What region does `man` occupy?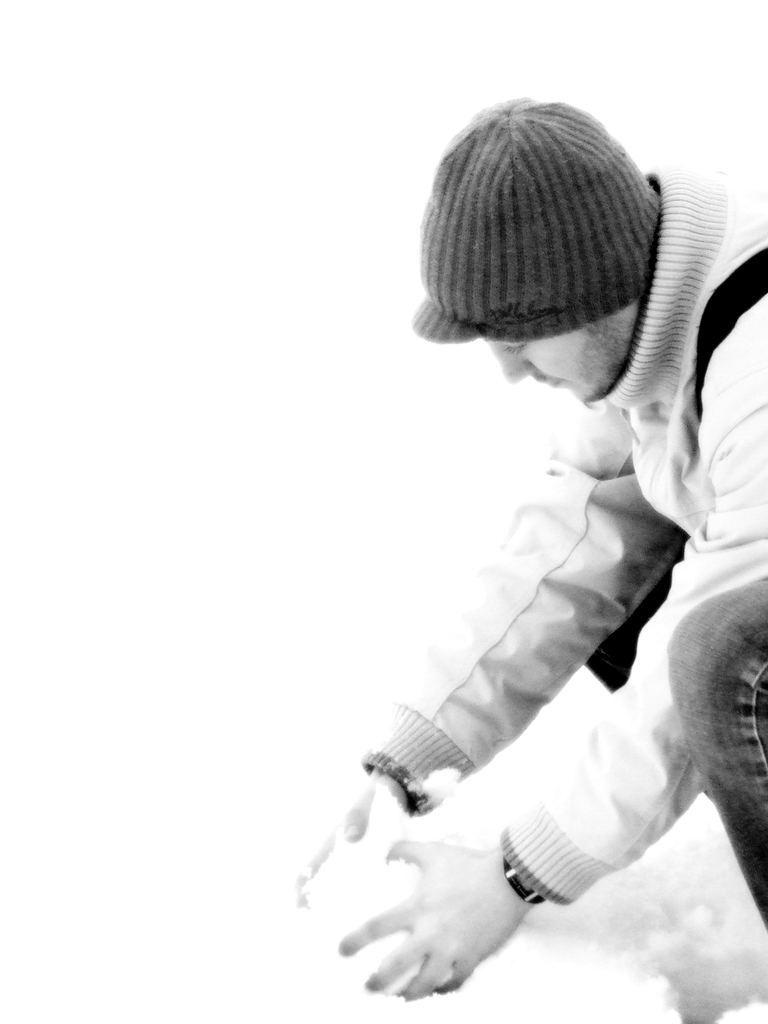
rect(278, 100, 748, 1020).
